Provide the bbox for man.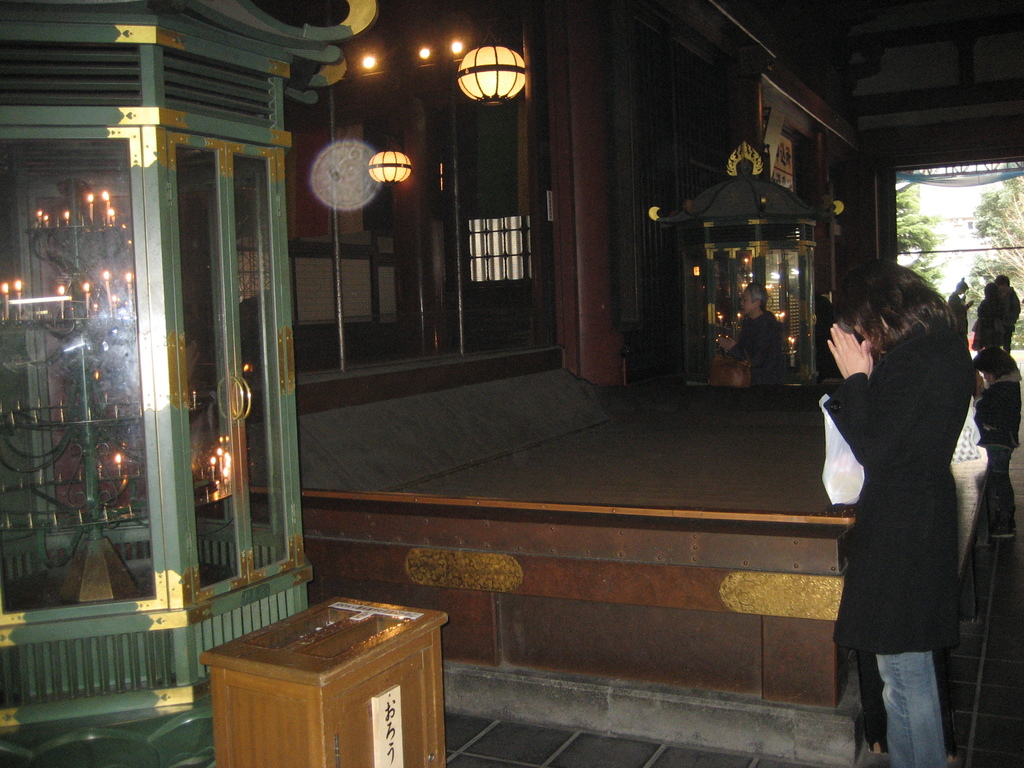
box=[994, 274, 1021, 356].
